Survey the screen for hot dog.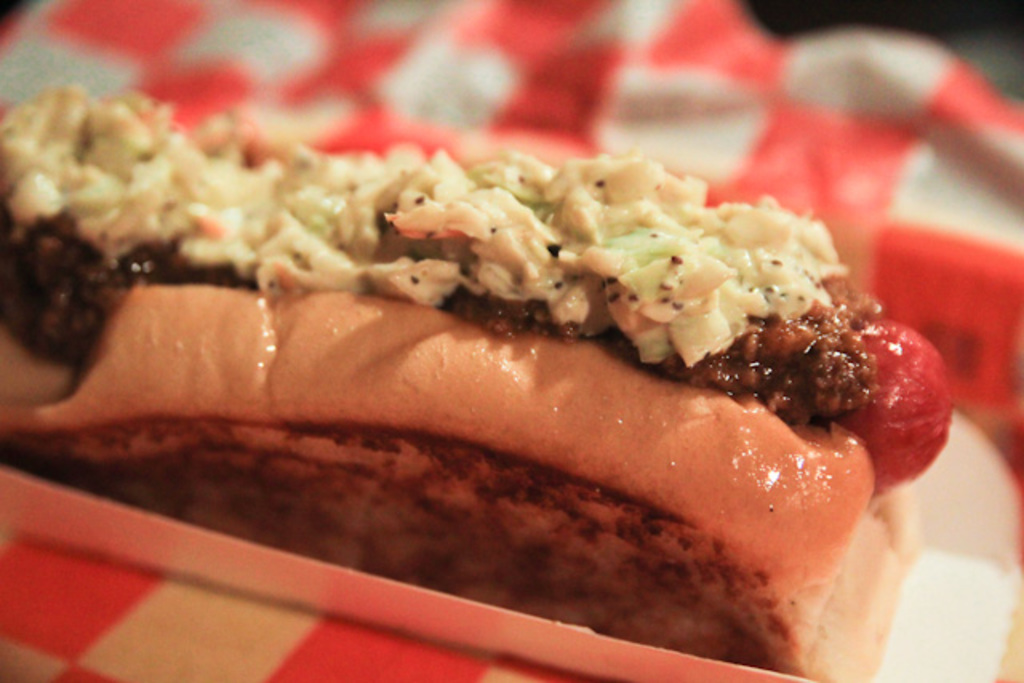
Survey found: 0,72,960,681.
